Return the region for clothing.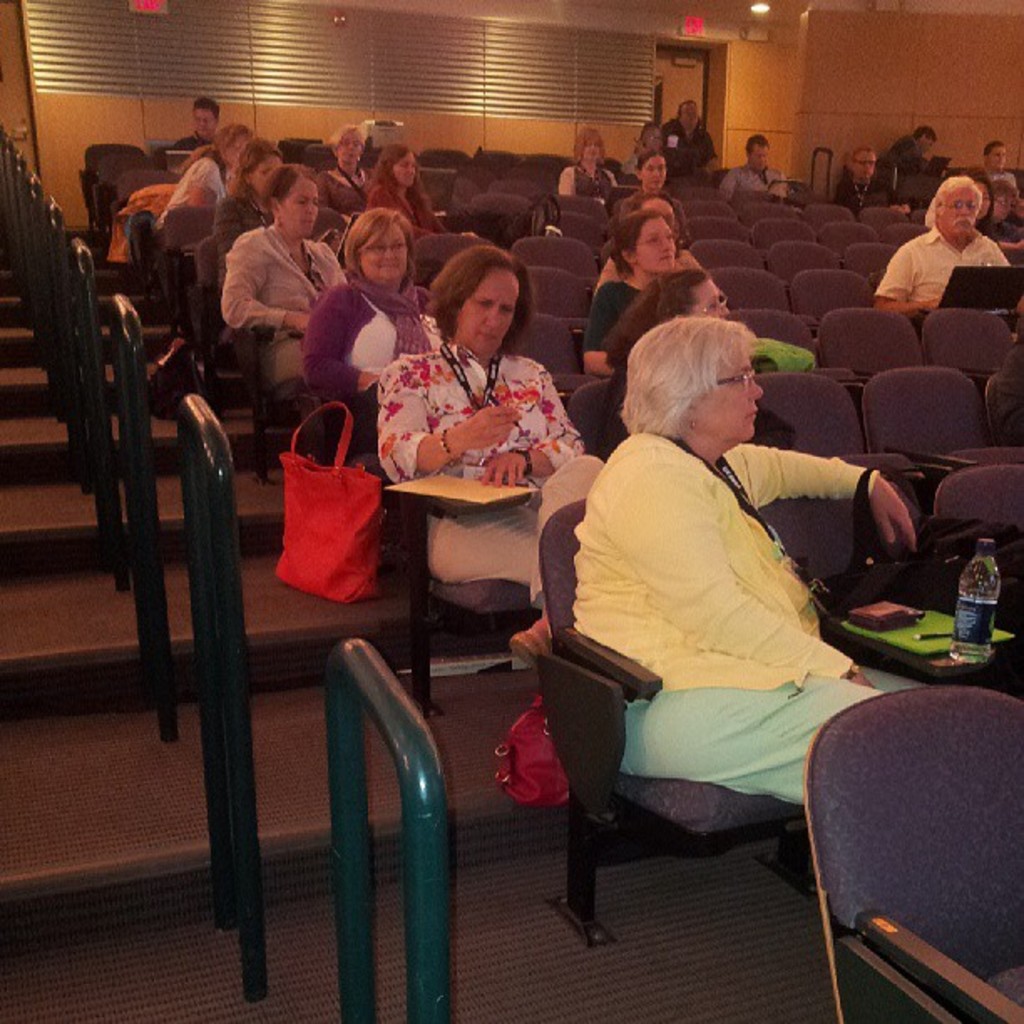
(875, 131, 934, 179).
